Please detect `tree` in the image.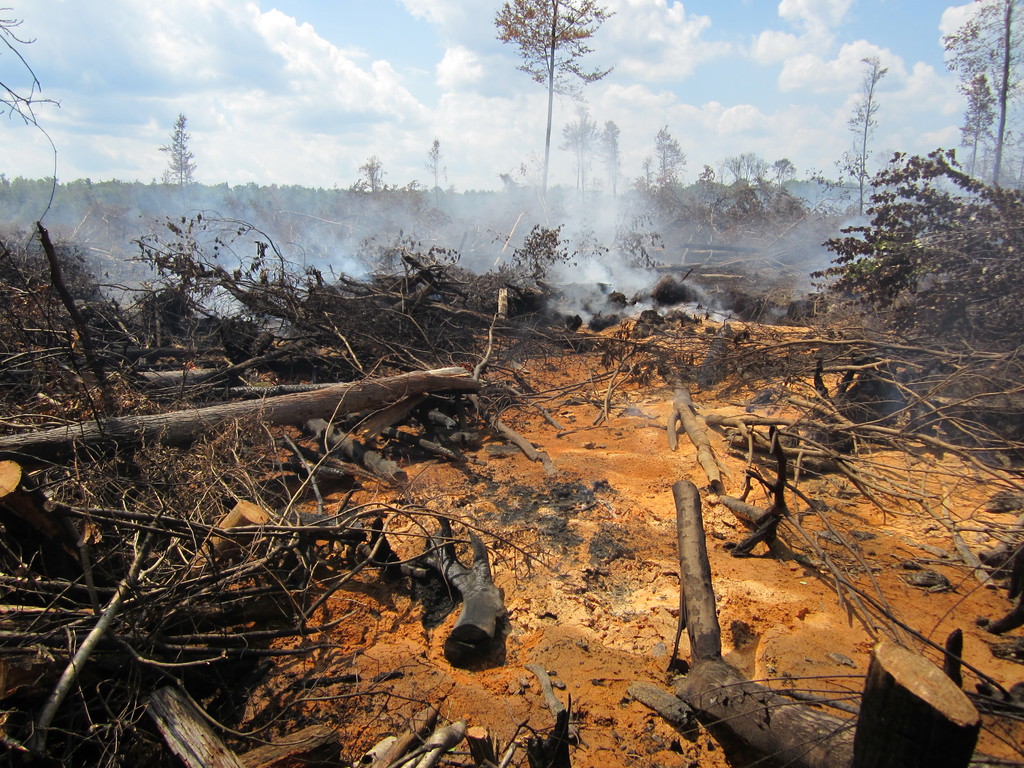
426,136,442,205.
